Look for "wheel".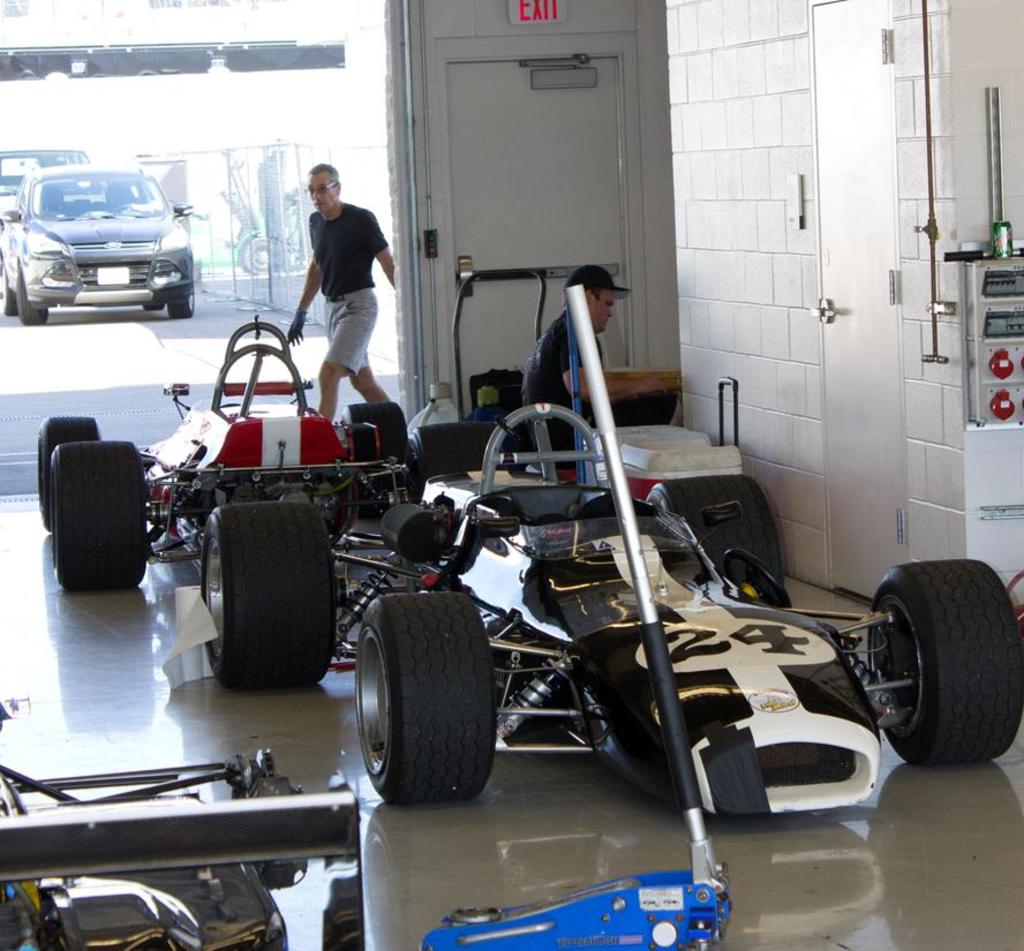
Found: 51 441 145 590.
